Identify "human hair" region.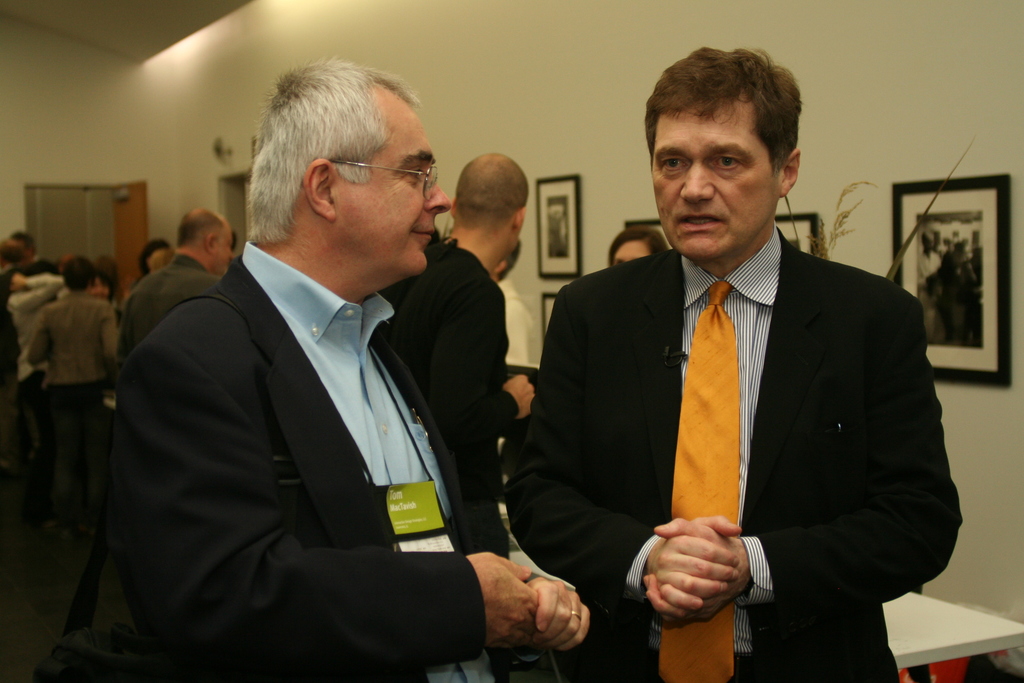
Region: bbox(63, 253, 93, 294).
